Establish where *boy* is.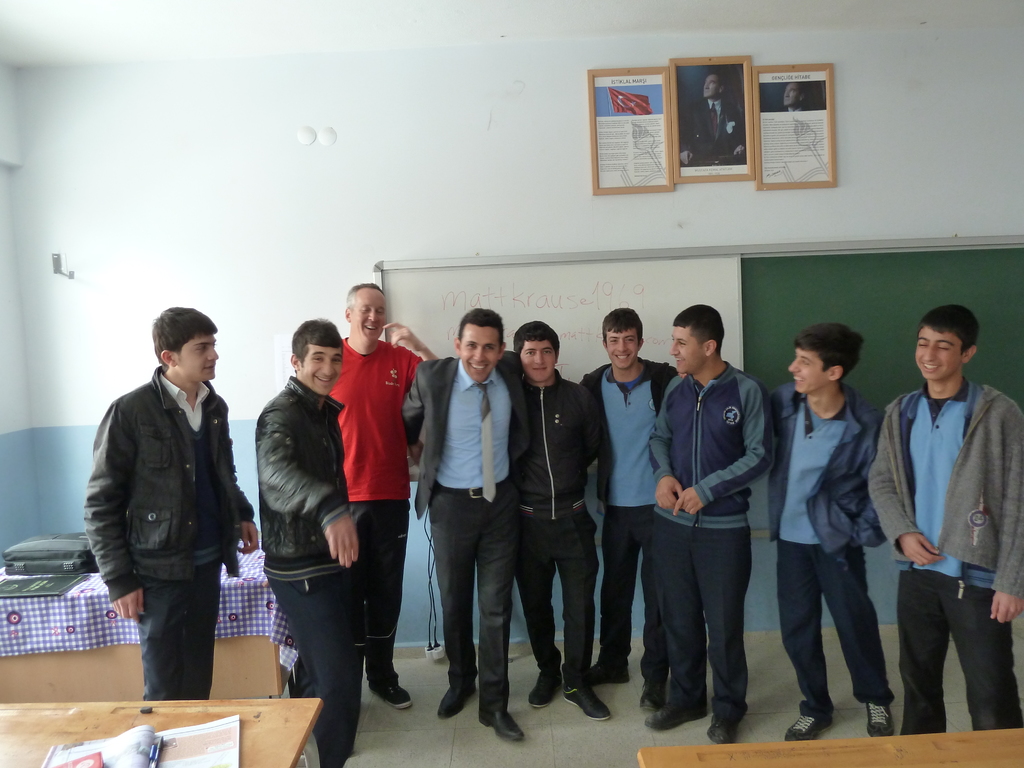
Established at (left=515, top=323, right=610, bottom=718).
